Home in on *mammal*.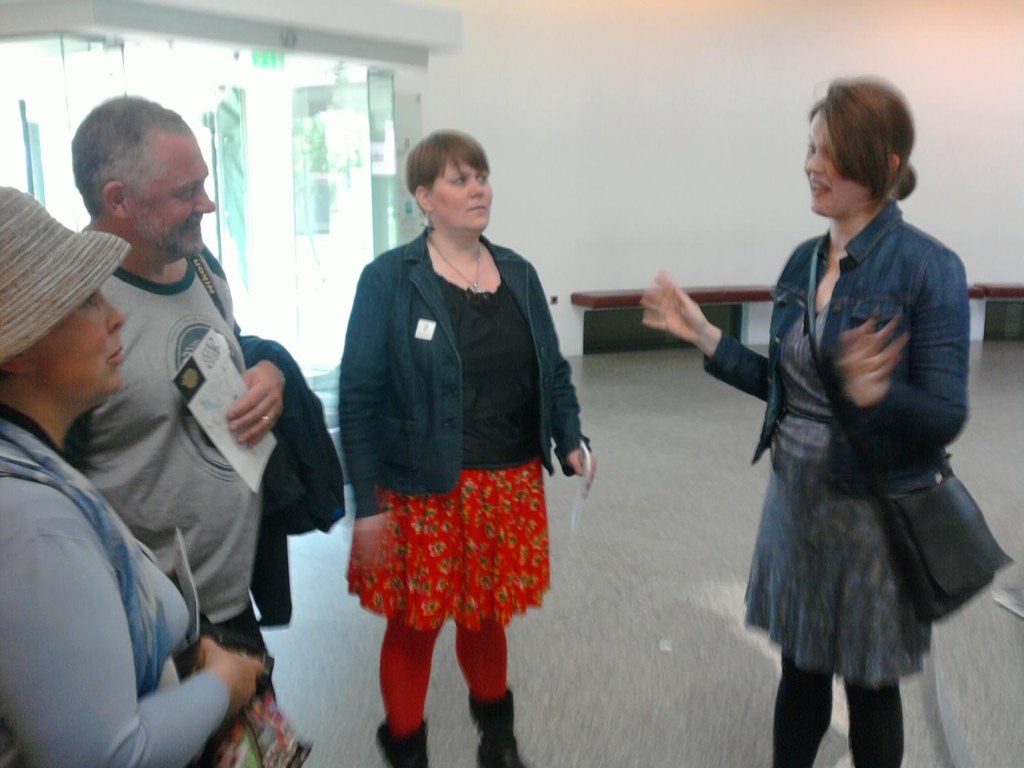
Homed in at (left=638, top=79, right=977, bottom=767).
